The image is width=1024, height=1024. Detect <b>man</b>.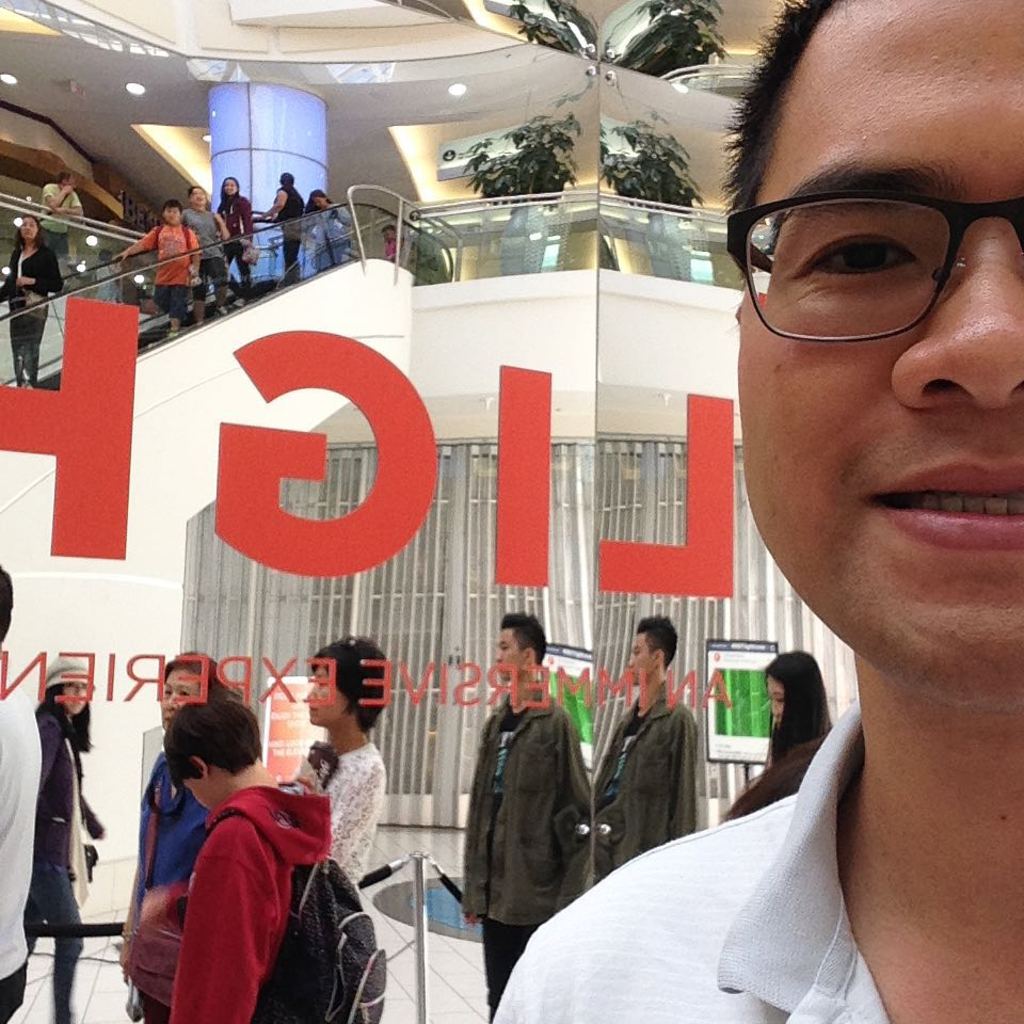
Detection: <bbox>41, 169, 85, 259</bbox>.
